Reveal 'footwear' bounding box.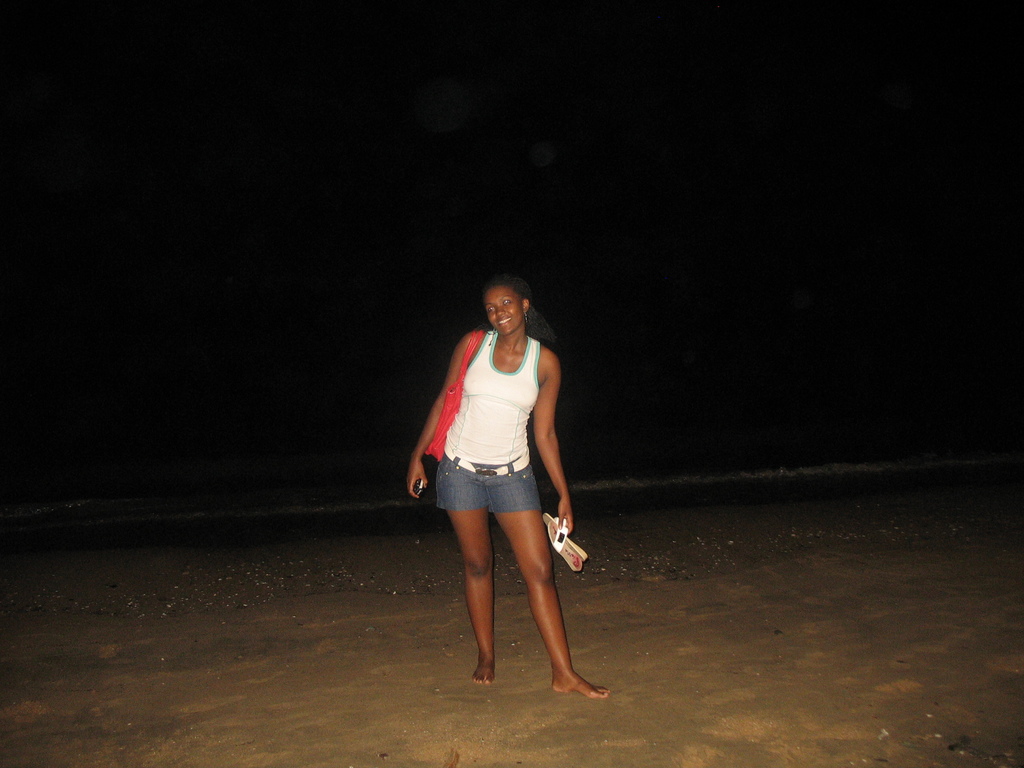
Revealed: (x1=545, y1=522, x2=580, y2=572).
